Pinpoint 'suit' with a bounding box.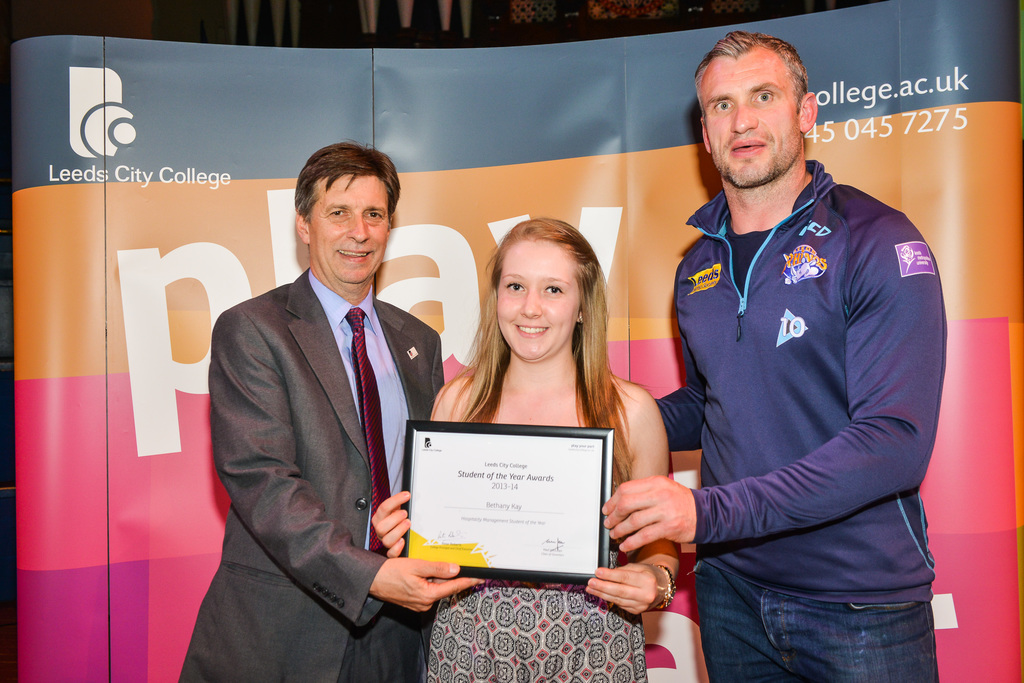
{"x1": 195, "y1": 142, "x2": 457, "y2": 682}.
